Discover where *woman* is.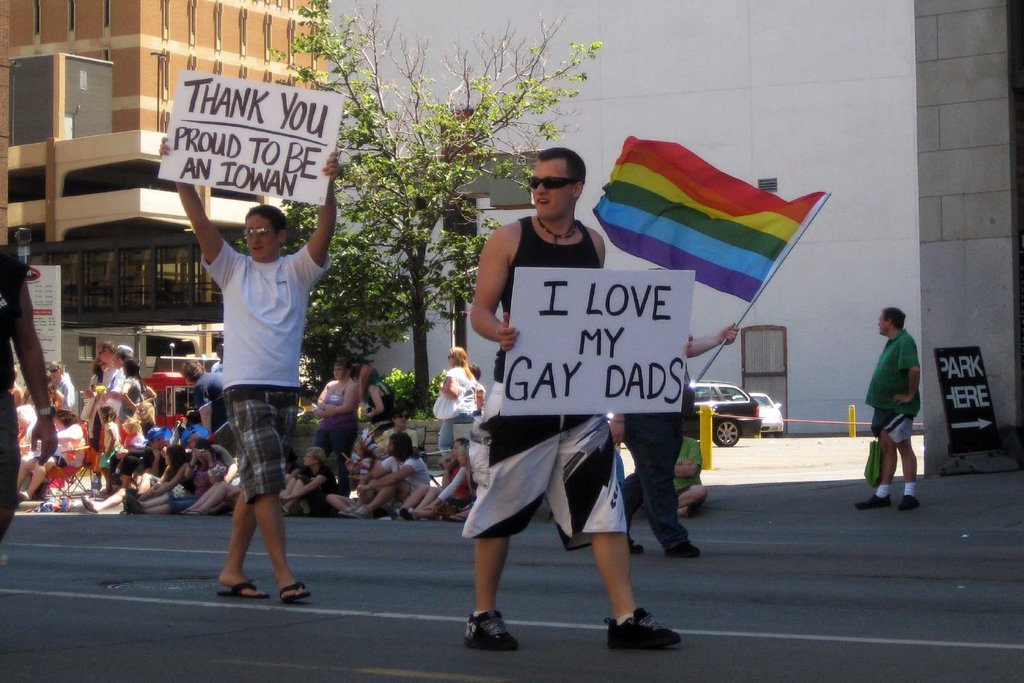
Discovered at bbox=[362, 363, 399, 434].
